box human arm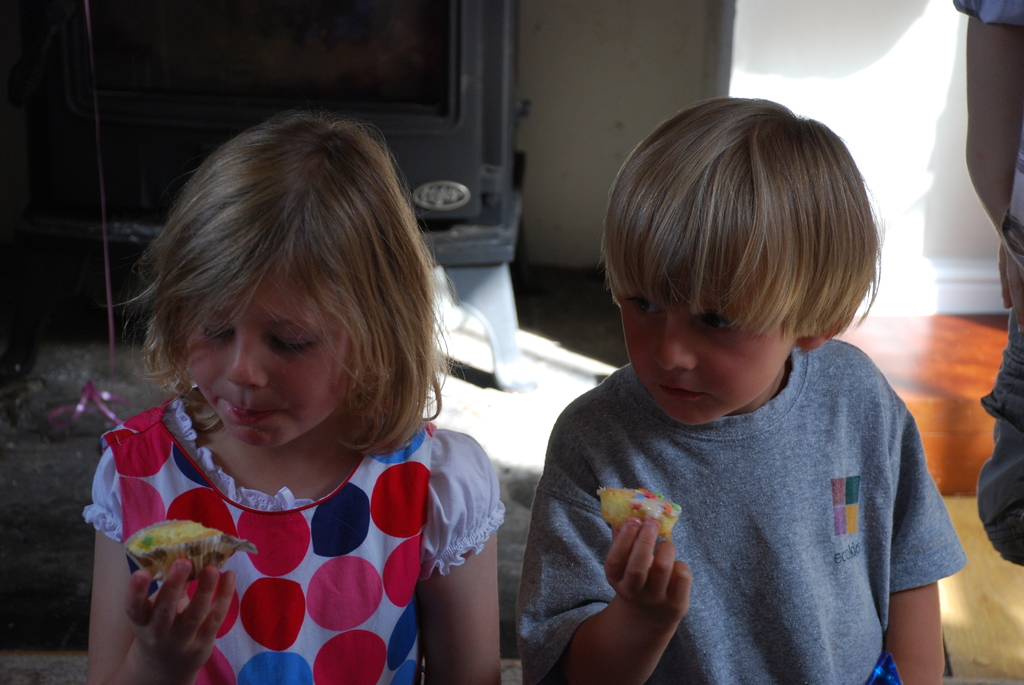
BBox(520, 397, 696, 684)
